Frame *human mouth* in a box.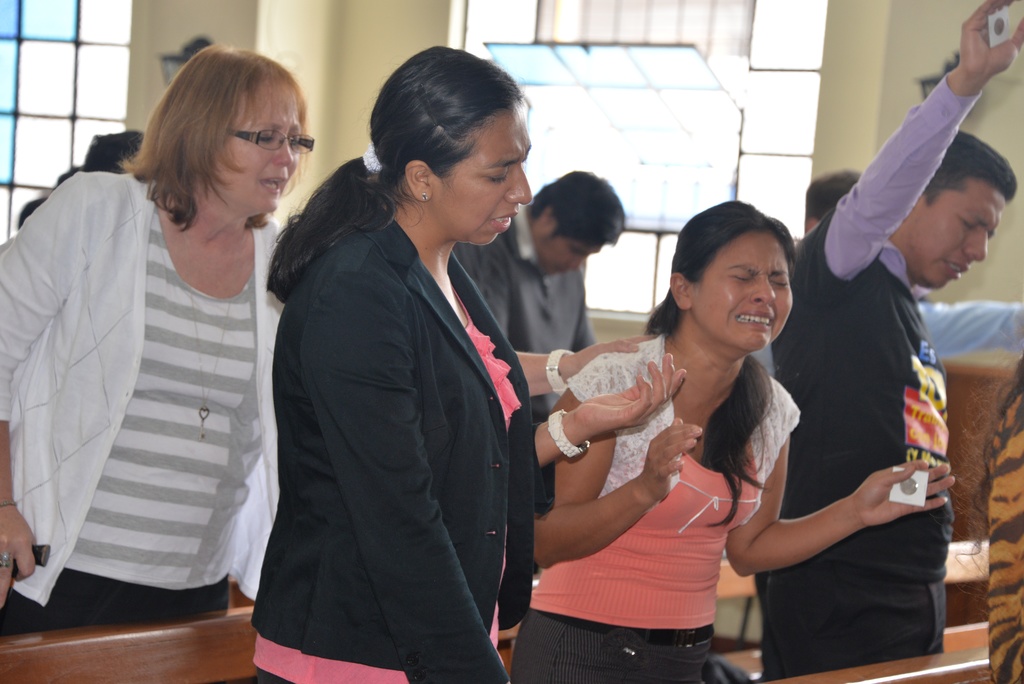
rect(257, 174, 289, 196).
